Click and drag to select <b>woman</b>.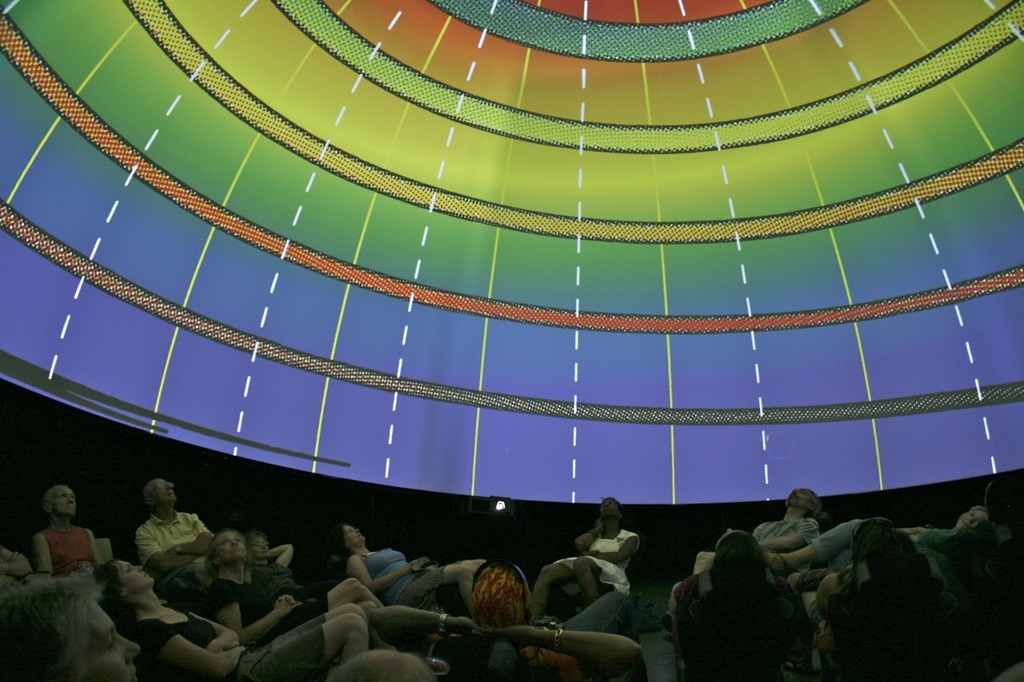
Selection: <bbox>722, 505, 985, 581</bbox>.
